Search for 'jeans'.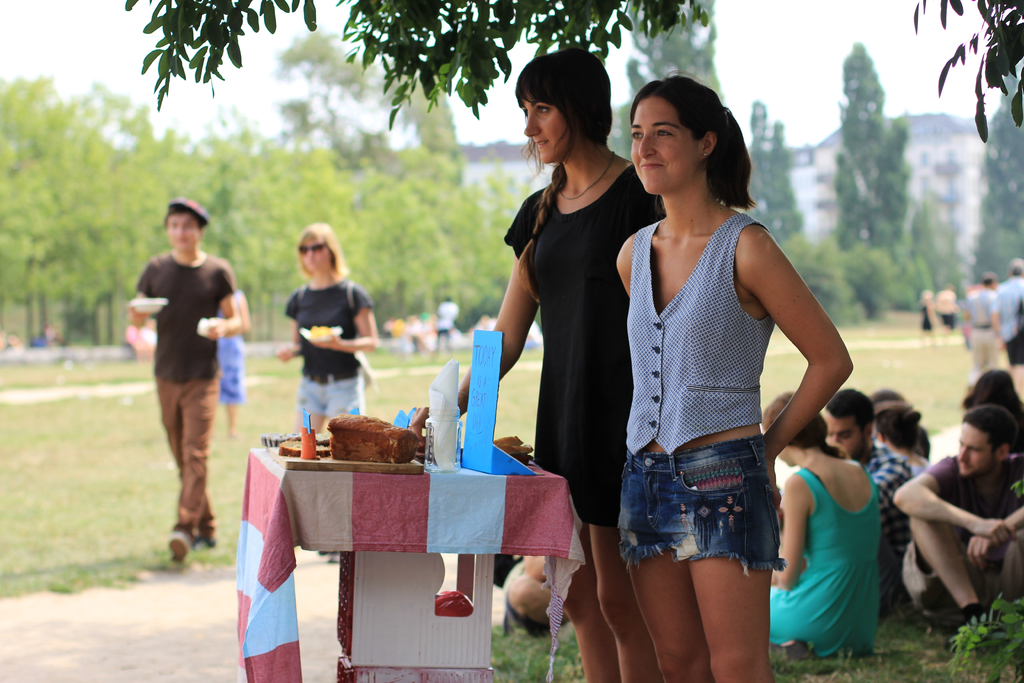
Found at l=165, t=383, r=227, b=533.
